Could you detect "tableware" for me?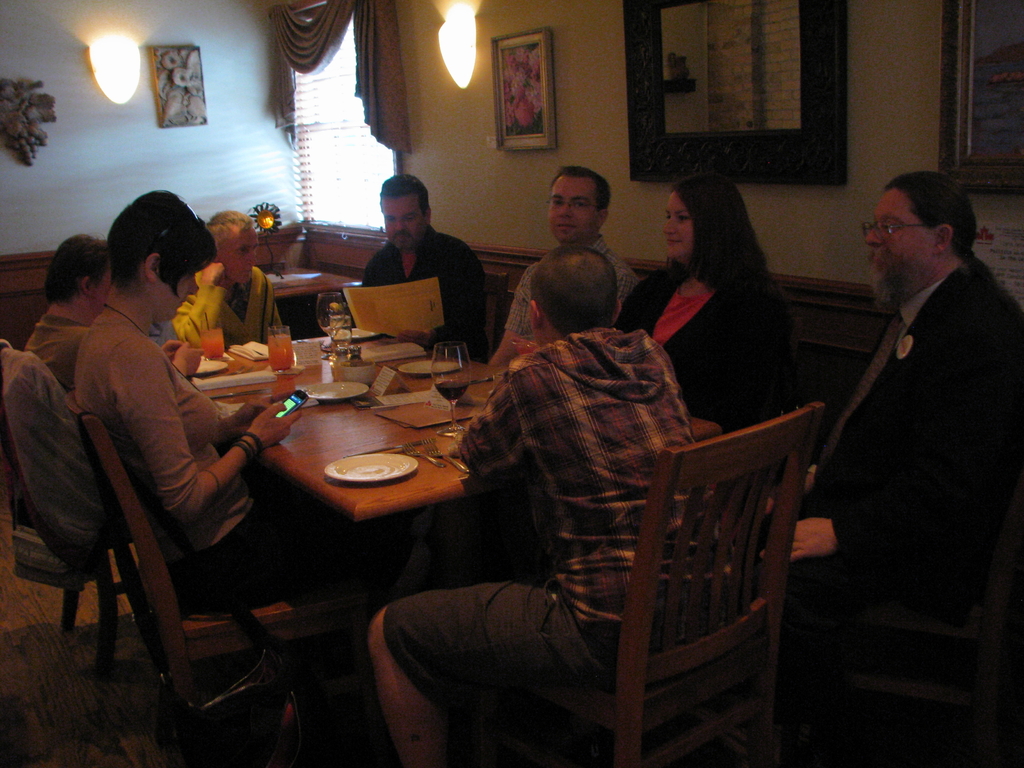
Detection result: 293, 380, 374, 406.
